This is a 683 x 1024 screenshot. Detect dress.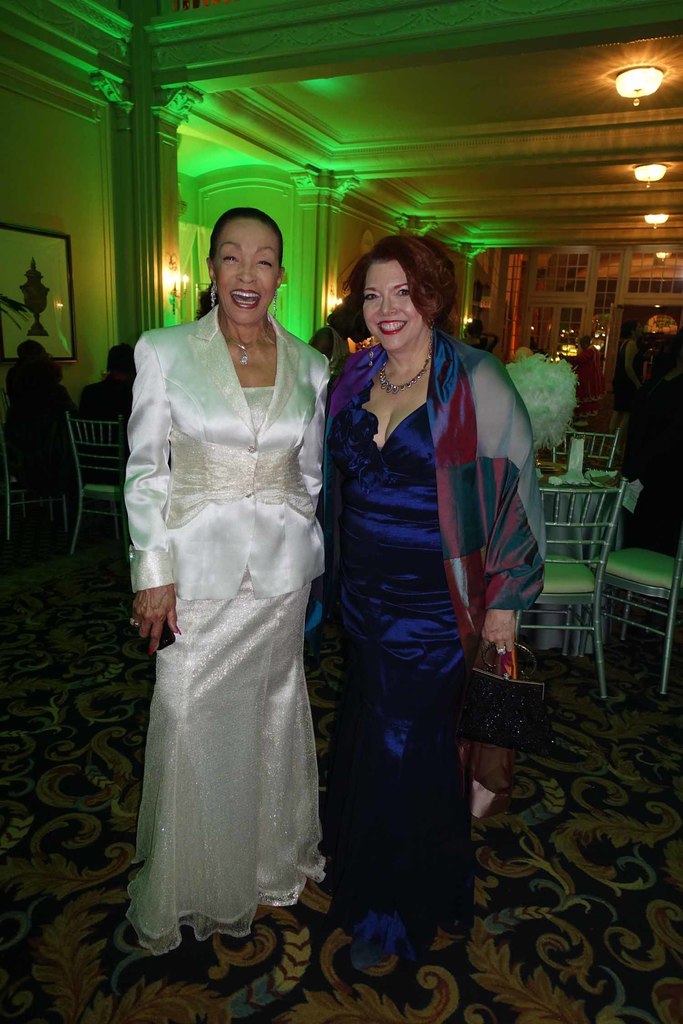
region(304, 356, 477, 968).
